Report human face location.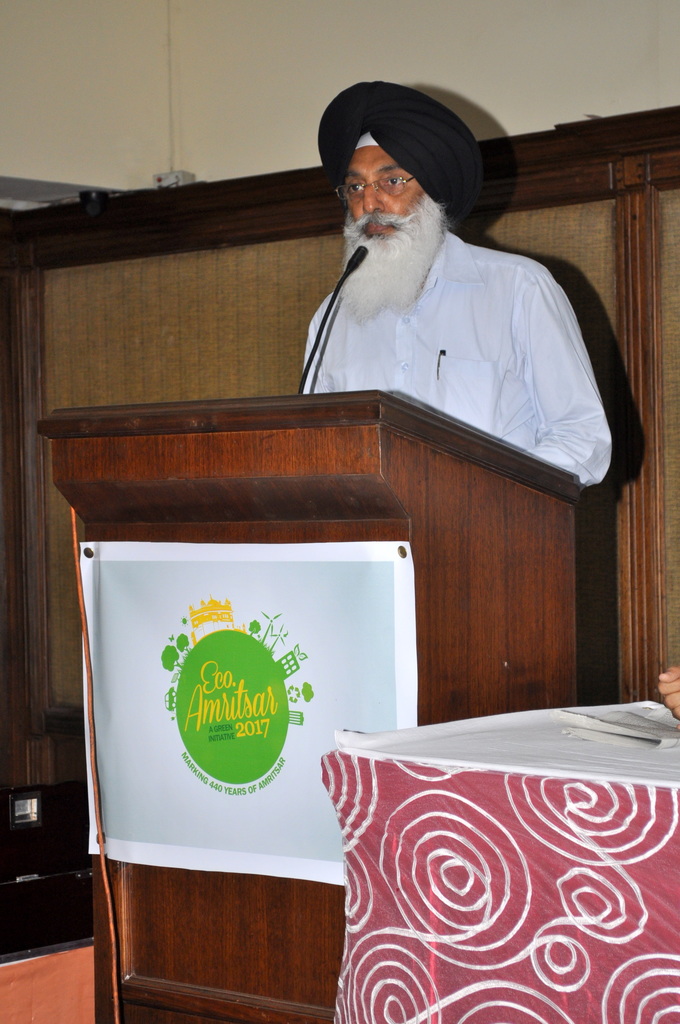
Report: [345, 143, 427, 257].
